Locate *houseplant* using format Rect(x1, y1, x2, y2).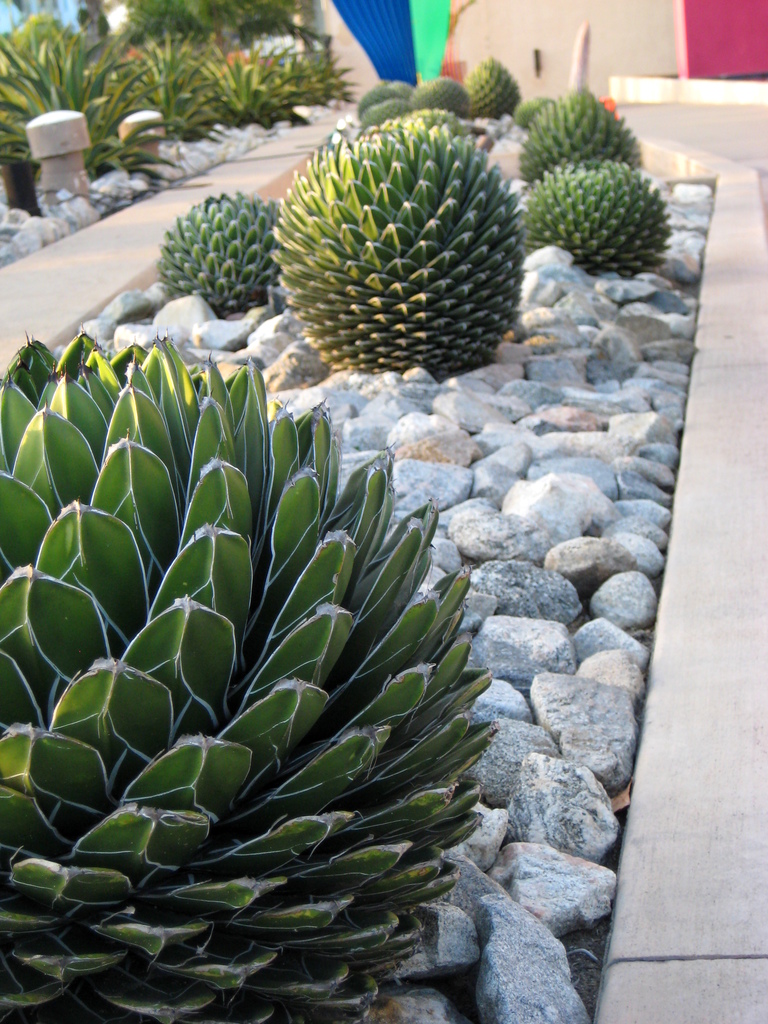
Rect(523, 161, 685, 279).
